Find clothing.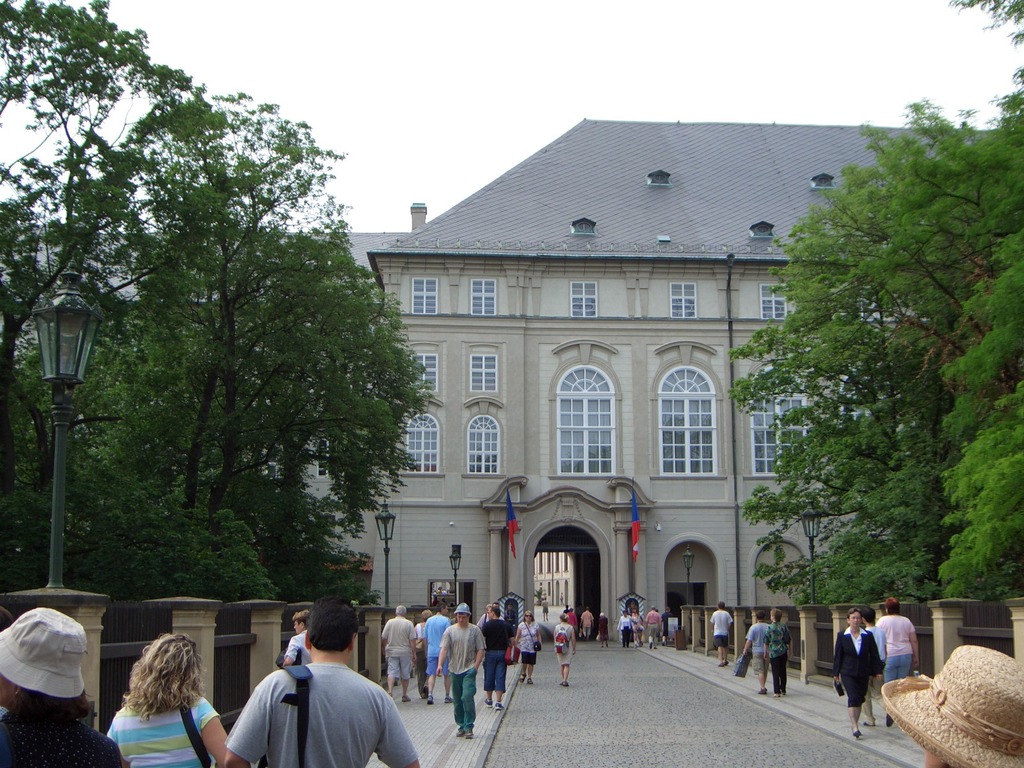
bbox=(705, 607, 737, 651).
